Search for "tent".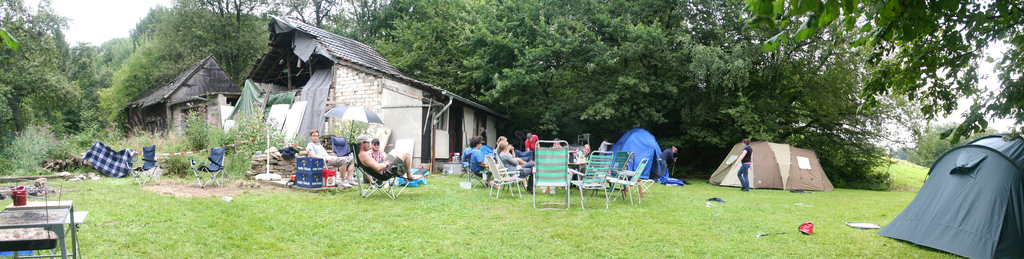
Found at rect(618, 128, 716, 179).
